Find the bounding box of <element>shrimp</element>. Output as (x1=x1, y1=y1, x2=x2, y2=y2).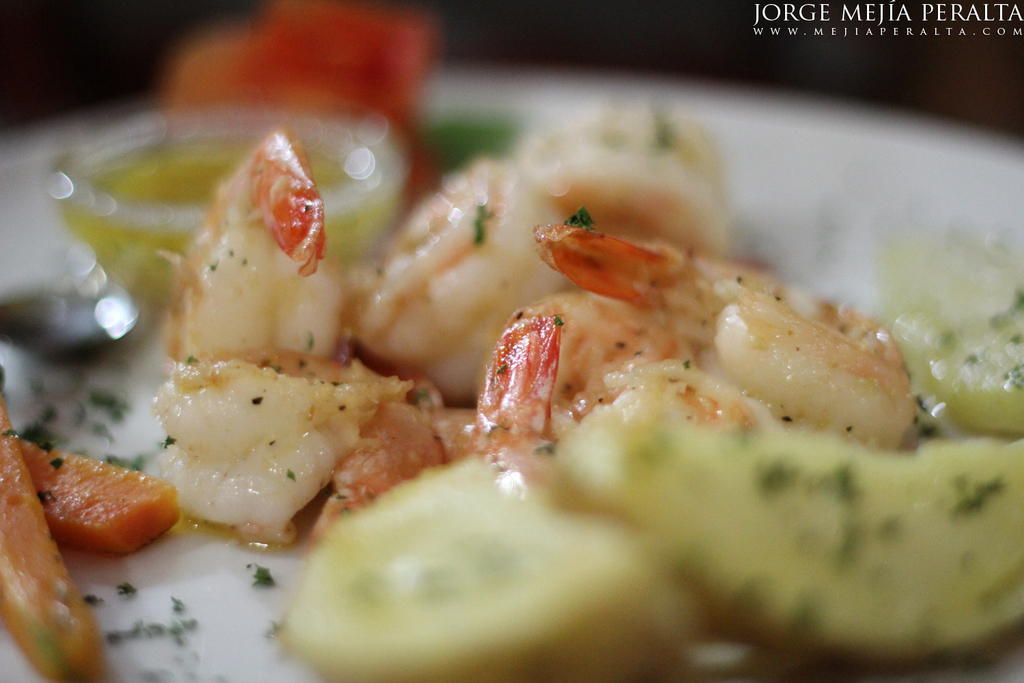
(x1=346, y1=104, x2=737, y2=404).
